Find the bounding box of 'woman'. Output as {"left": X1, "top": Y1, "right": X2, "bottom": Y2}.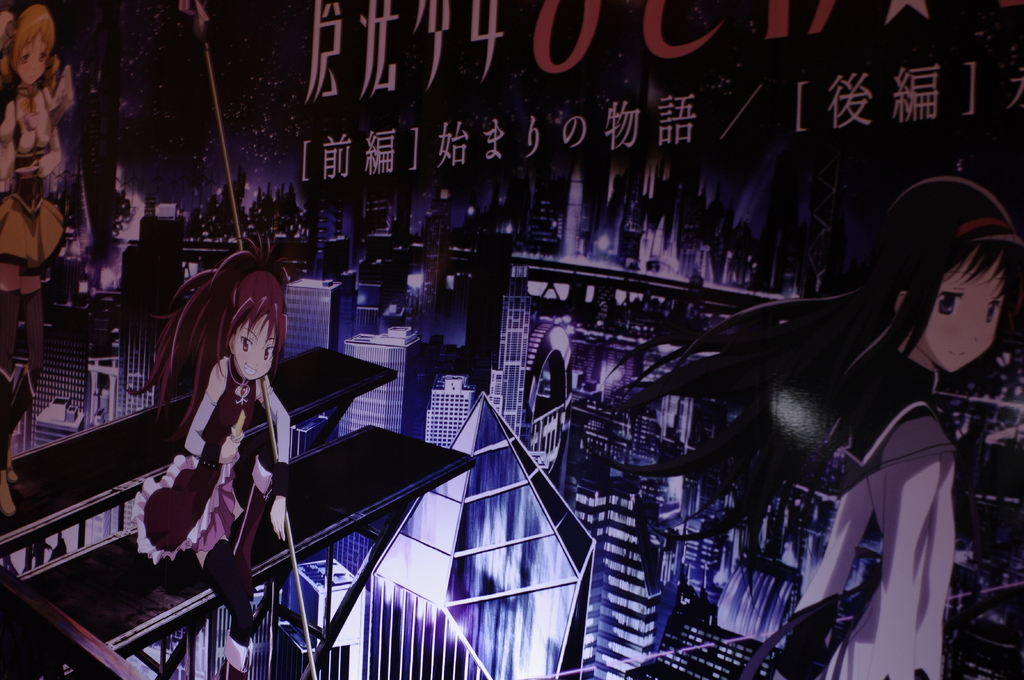
{"left": 733, "top": 154, "right": 1005, "bottom": 679}.
